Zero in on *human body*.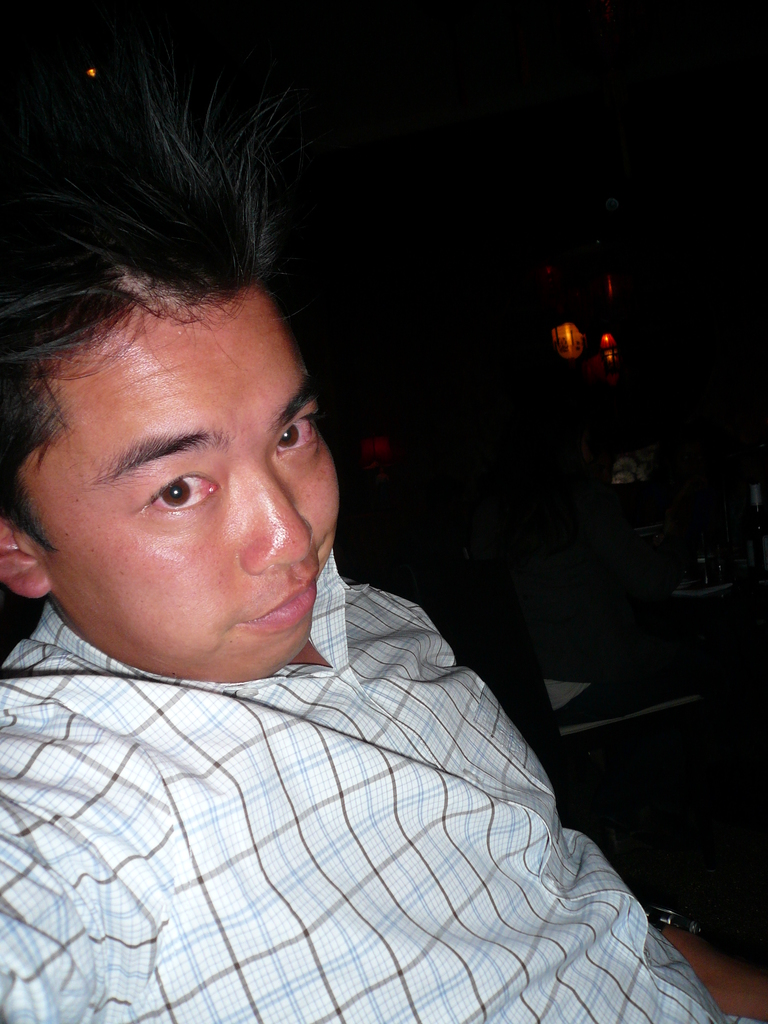
Zeroed in: [15,247,686,1023].
